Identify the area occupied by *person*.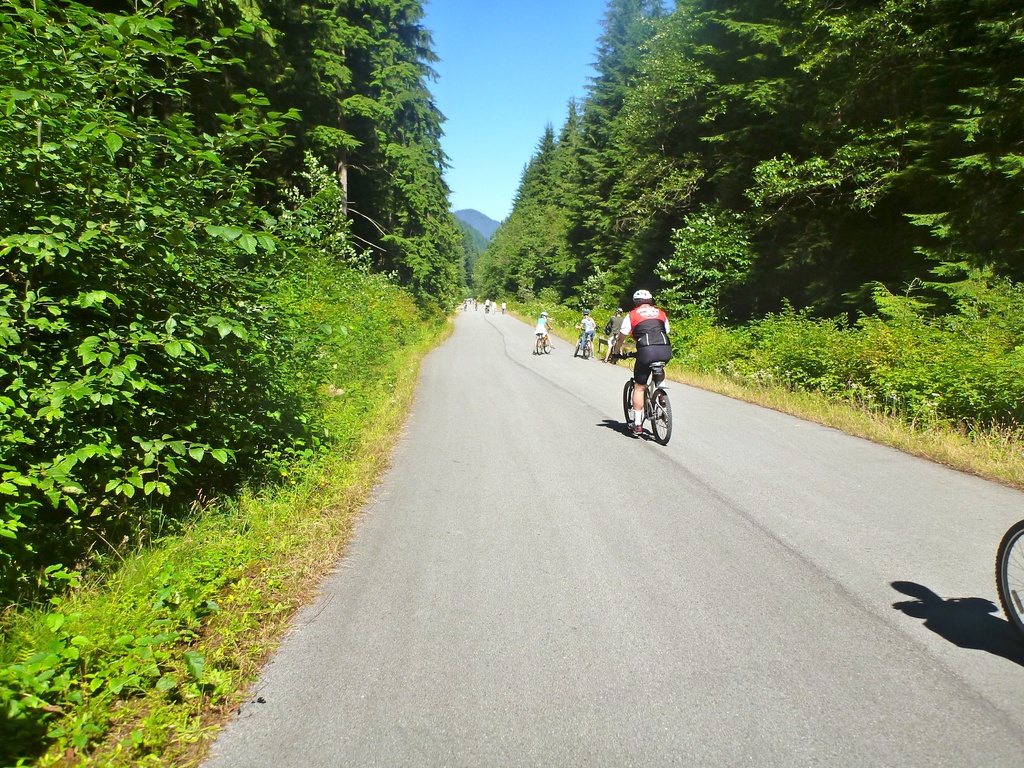
Area: 532/311/552/353.
